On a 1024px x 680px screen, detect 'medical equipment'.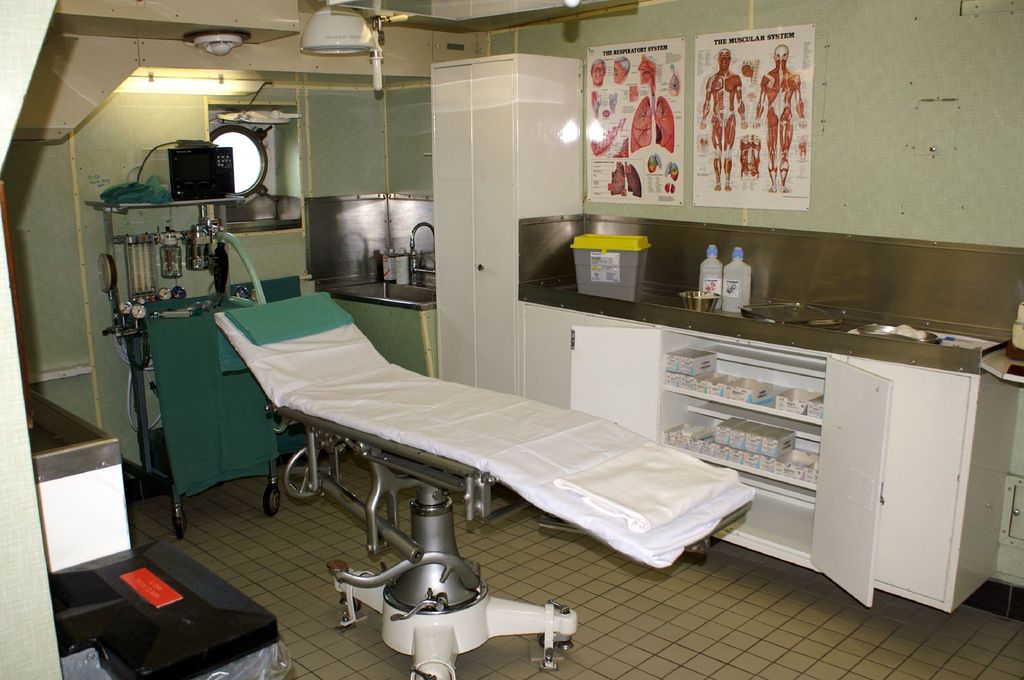
left=84, top=134, right=291, bottom=539.
